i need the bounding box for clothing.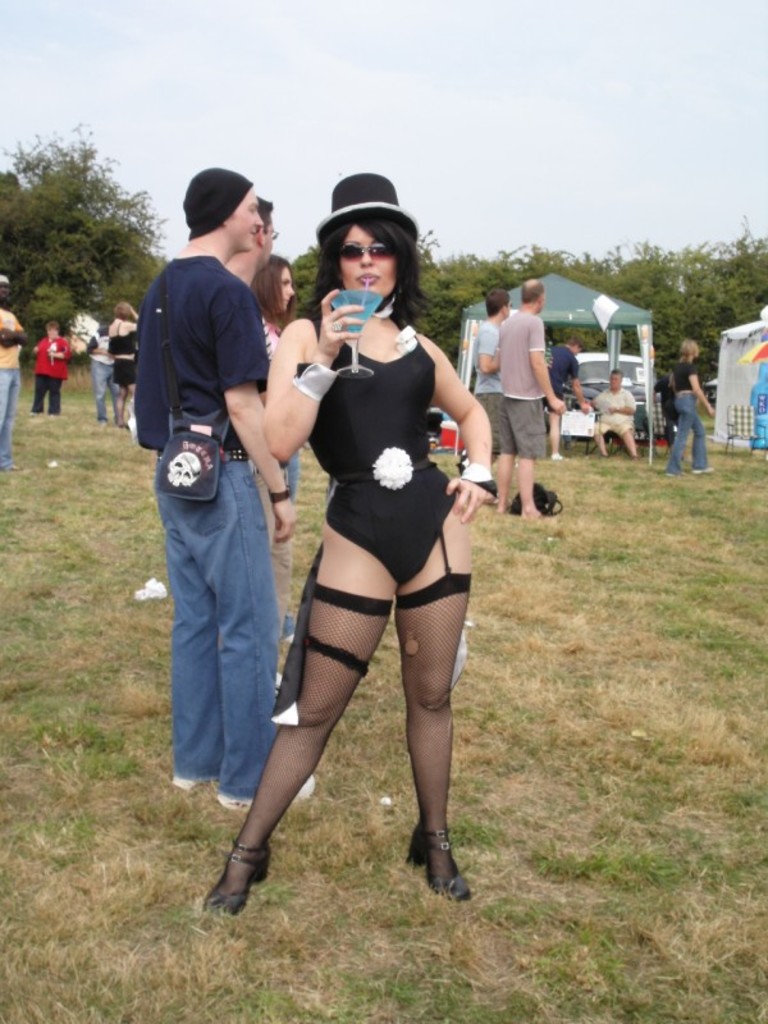
Here it is: detection(29, 332, 76, 415).
